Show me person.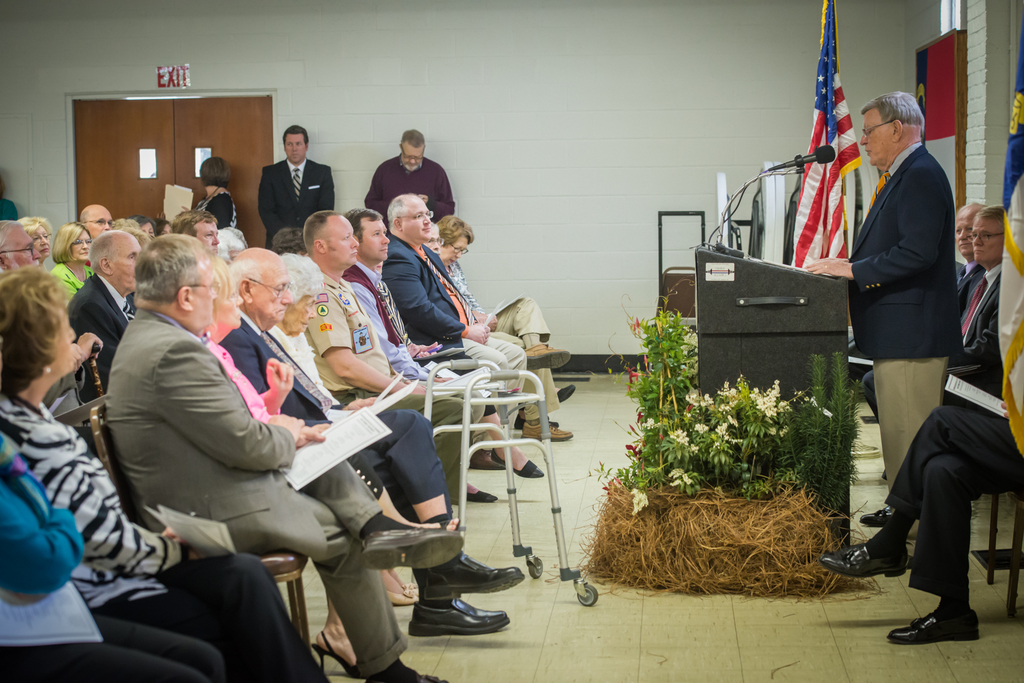
person is here: select_region(0, 220, 45, 276).
